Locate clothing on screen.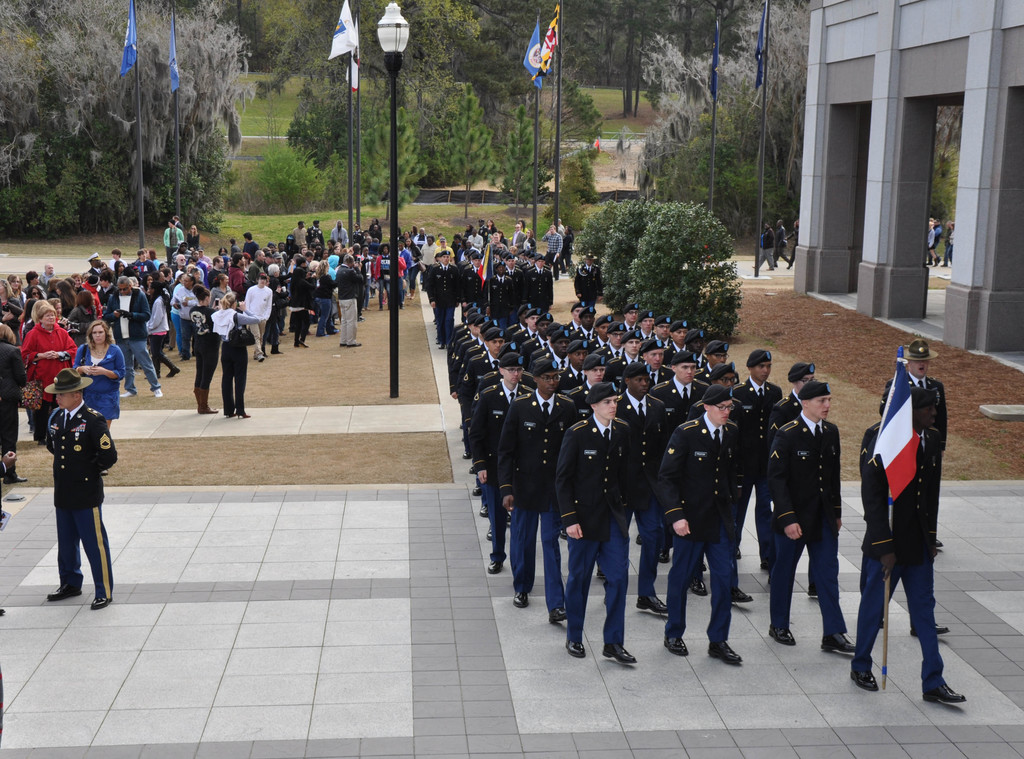
On screen at l=772, t=223, r=792, b=264.
